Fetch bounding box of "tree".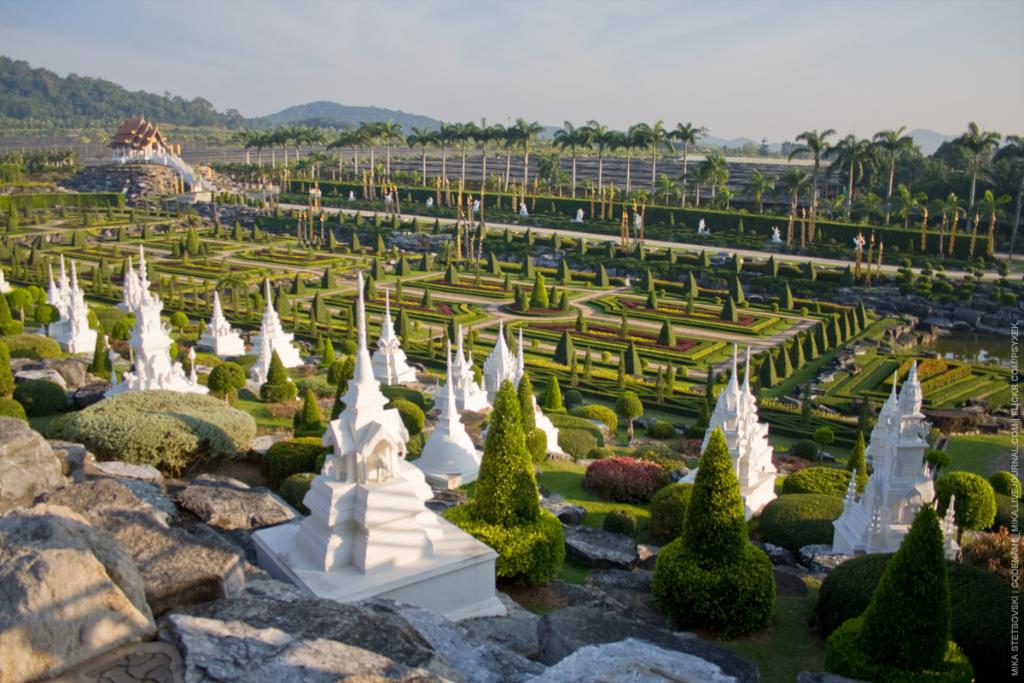
Bbox: x1=665, y1=421, x2=783, y2=637.
